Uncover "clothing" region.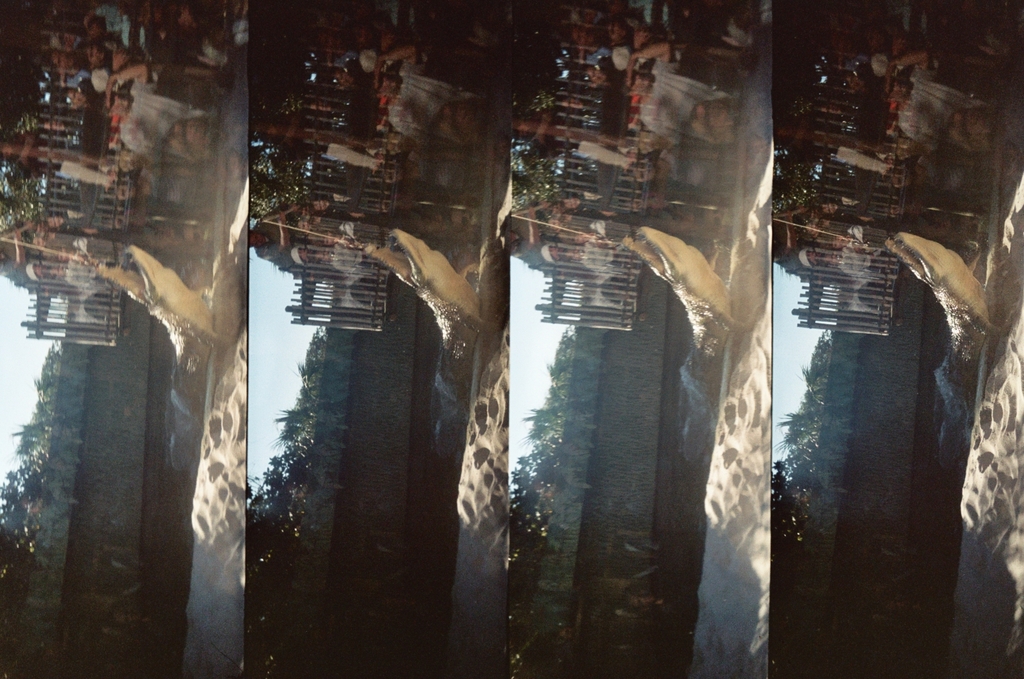
Uncovered: bbox=(640, 56, 730, 139).
